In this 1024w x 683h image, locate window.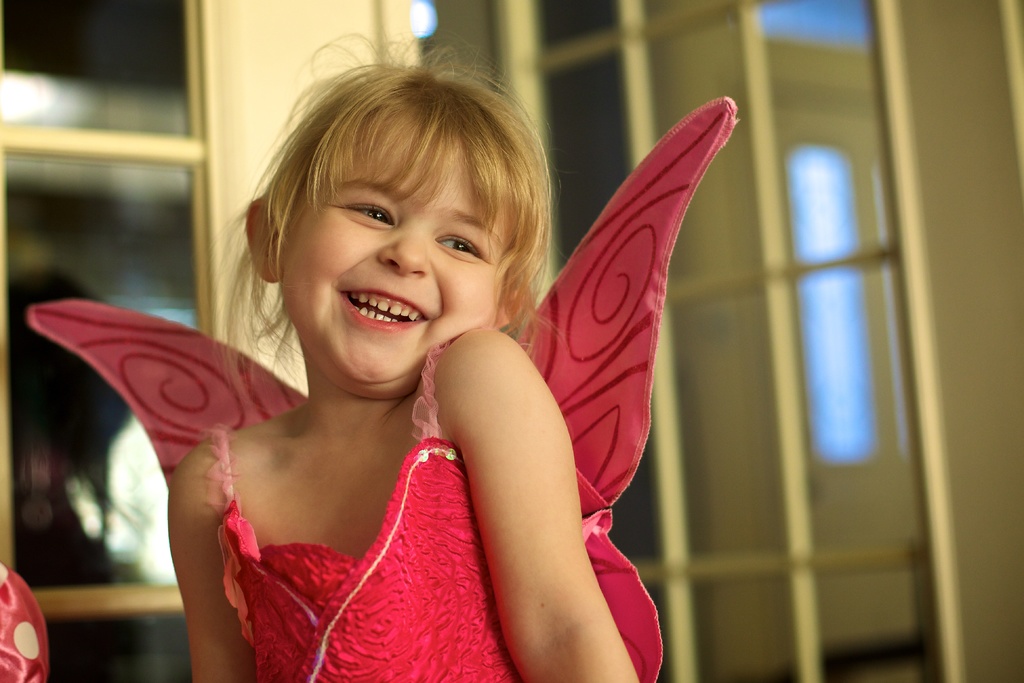
Bounding box: <bbox>767, 1, 872, 63</bbox>.
